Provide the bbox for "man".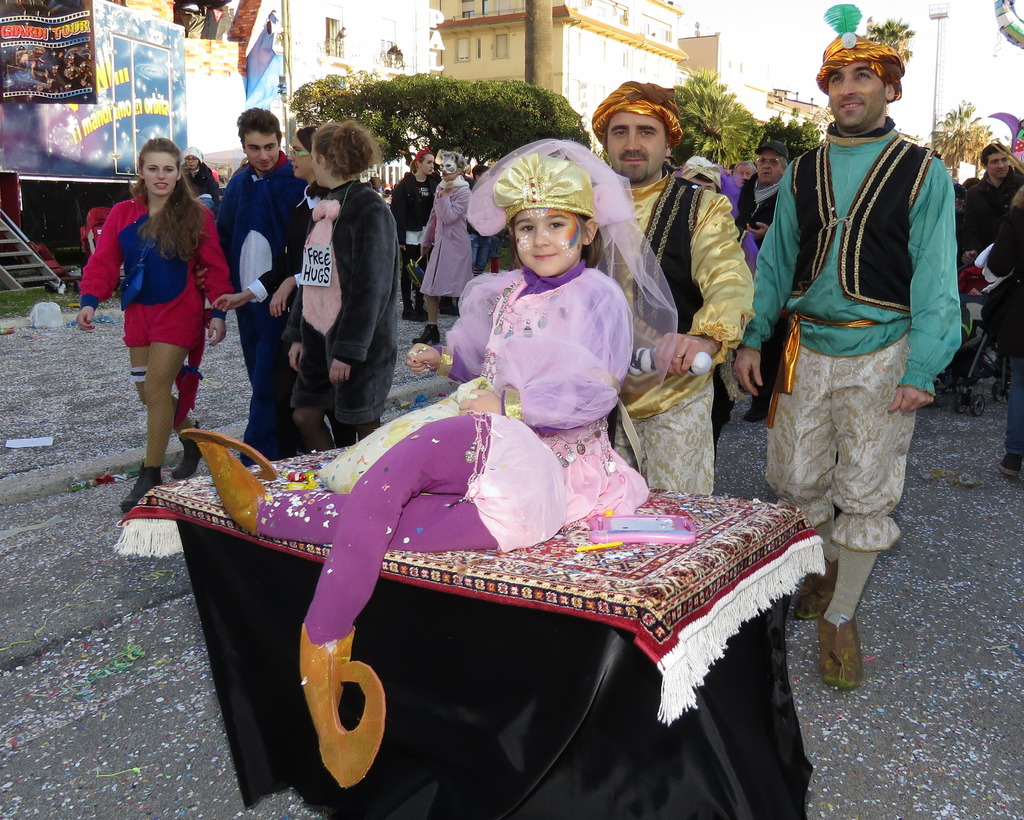
detection(193, 107, 306, 468).
